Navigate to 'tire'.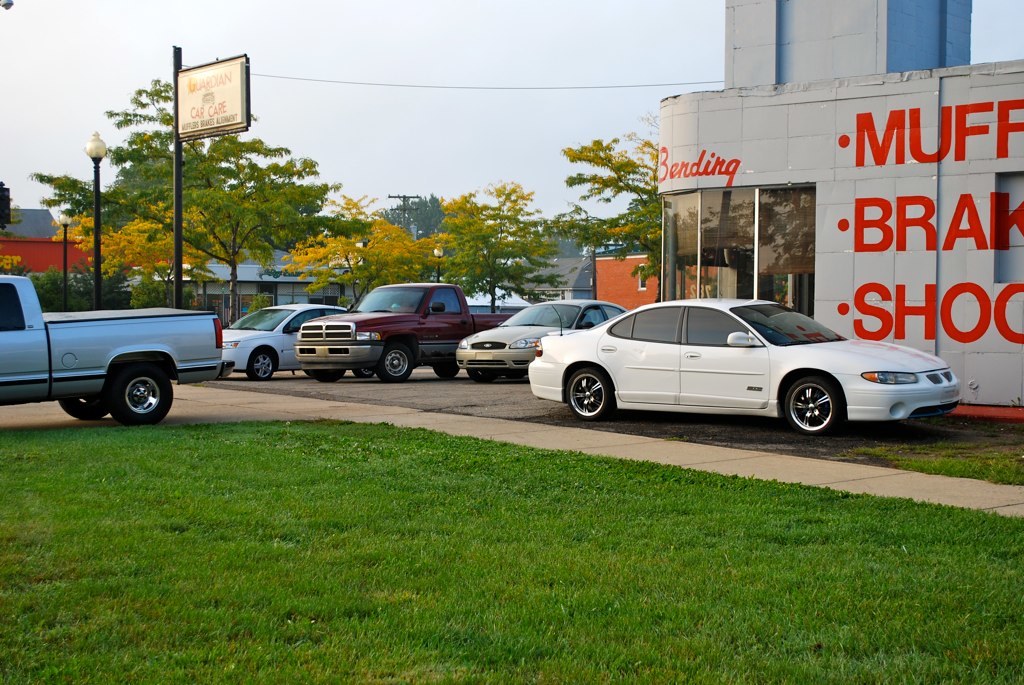
Navigation target: [left=250, top=346, right=279, bottom=381].
